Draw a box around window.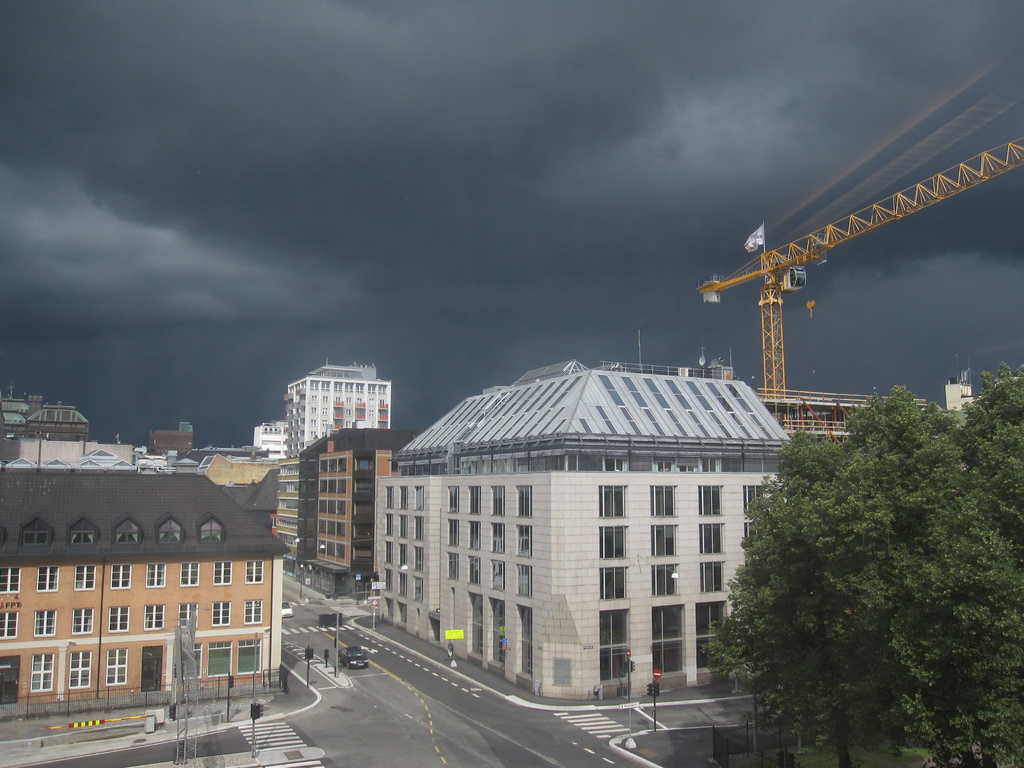
{"x1": 173, "y1": 598, "x2": 201, "y2": 636}.
